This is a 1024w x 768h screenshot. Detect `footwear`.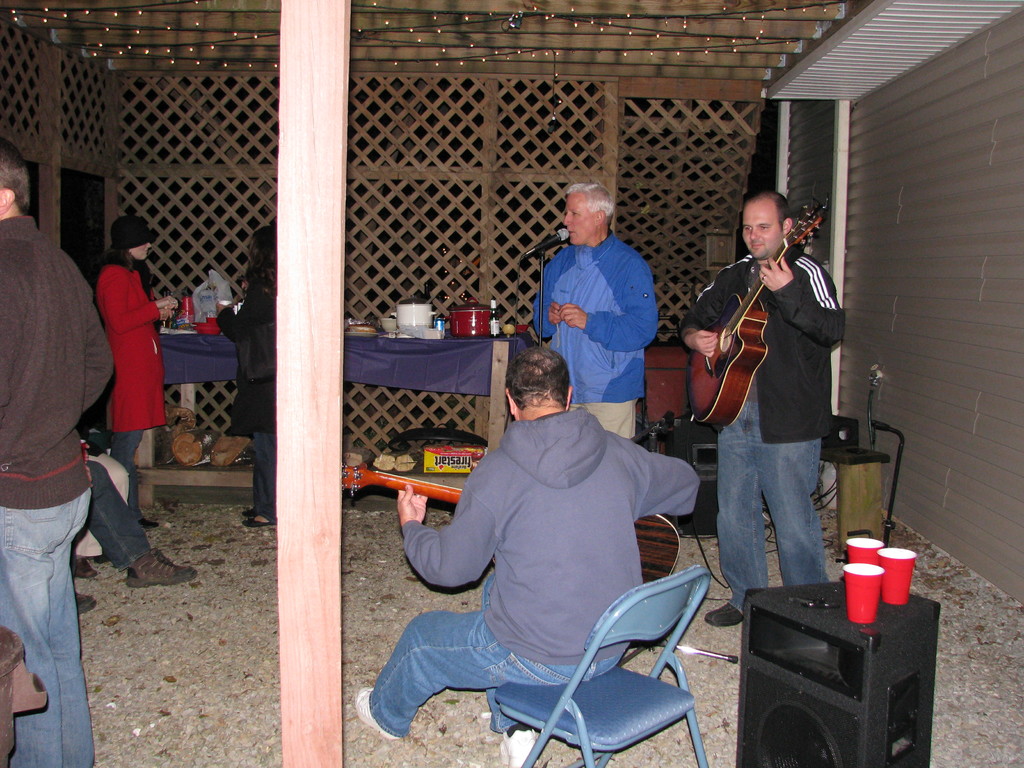
(77, 594, 98, 621).
